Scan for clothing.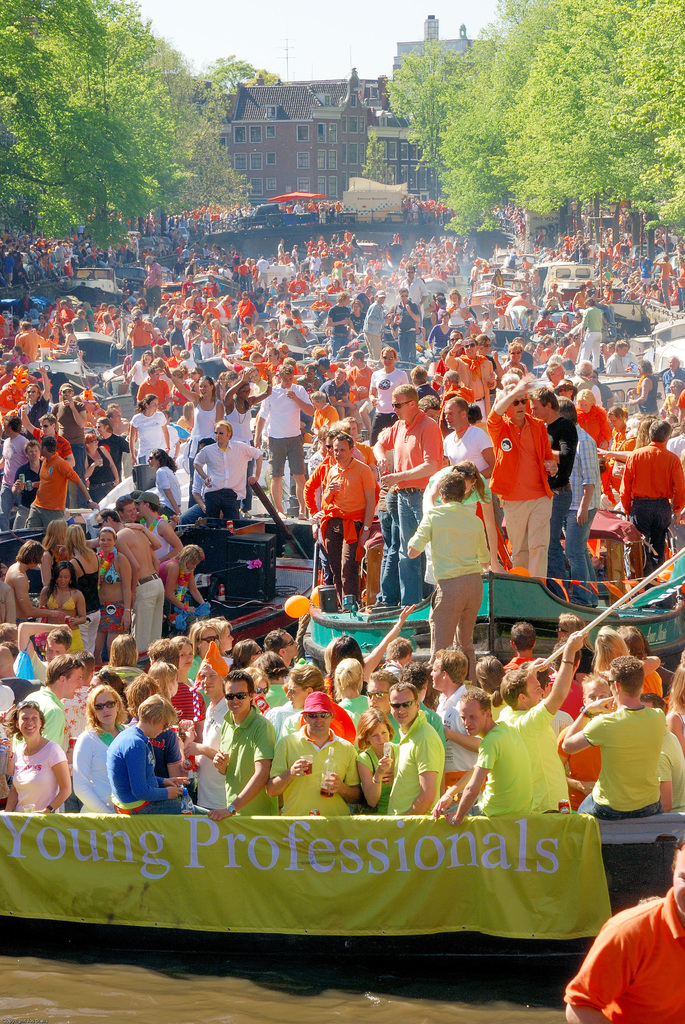
Scan result: detection(8, 738, 70, 820).
